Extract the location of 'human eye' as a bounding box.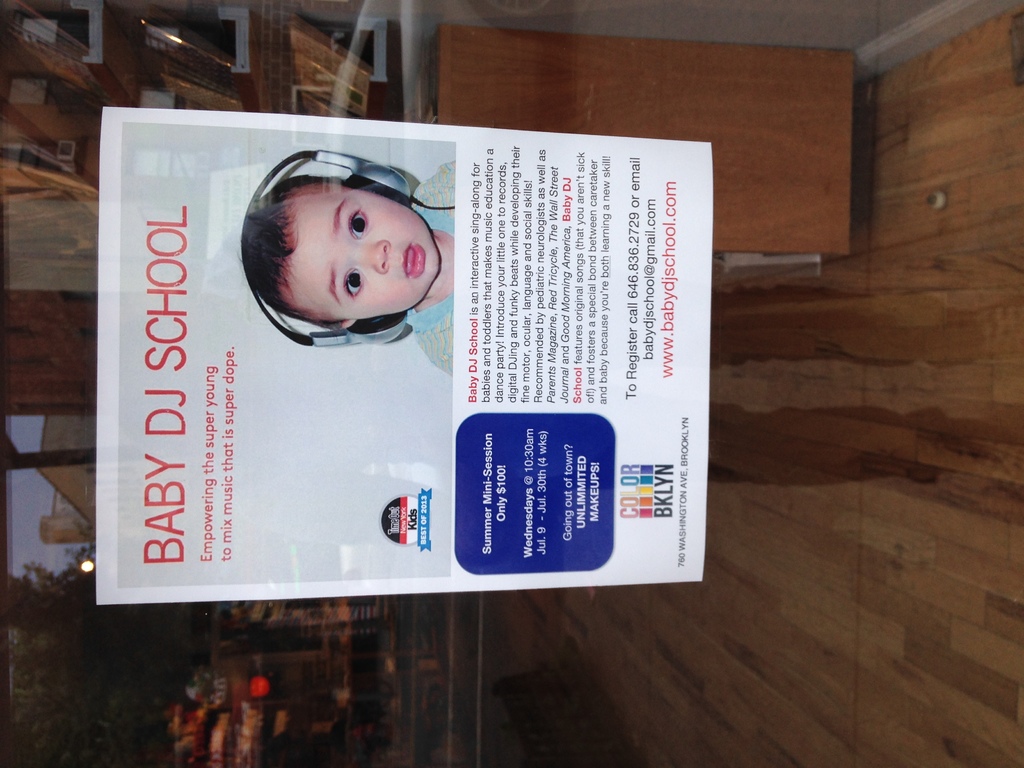
{"x1": 339, "y1": 268, "x2": 367, "y2": 300}.
